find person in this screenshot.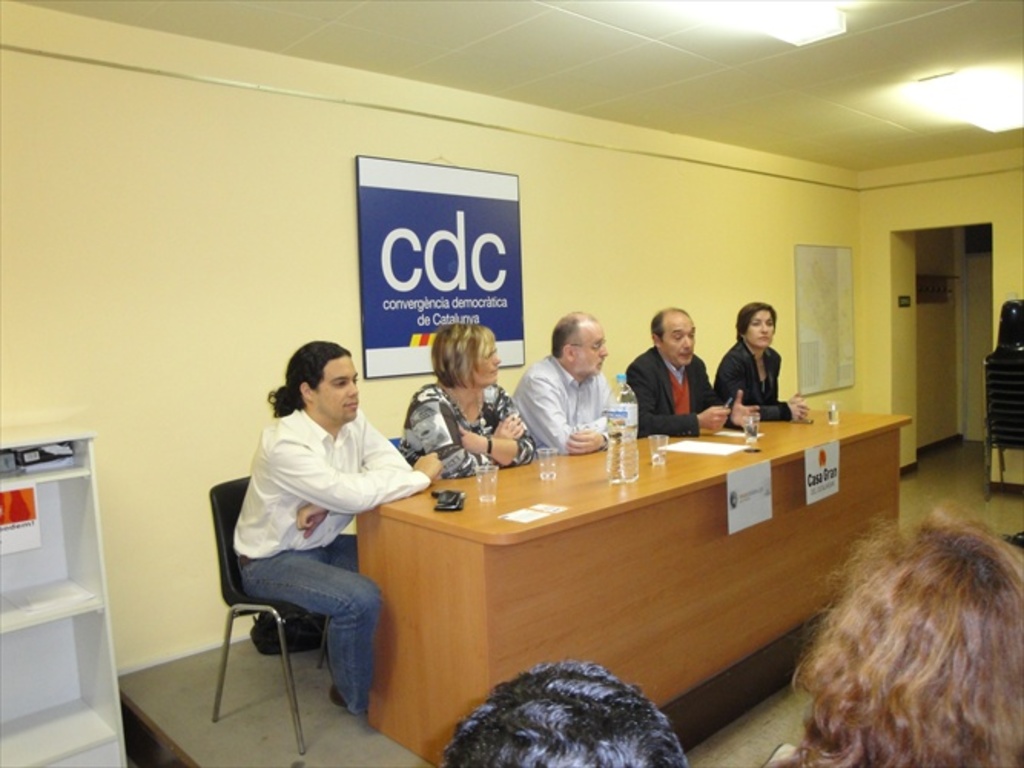
The bounding box for person is pyautogui.locateOnScreen(399, 315, 545, 482).
